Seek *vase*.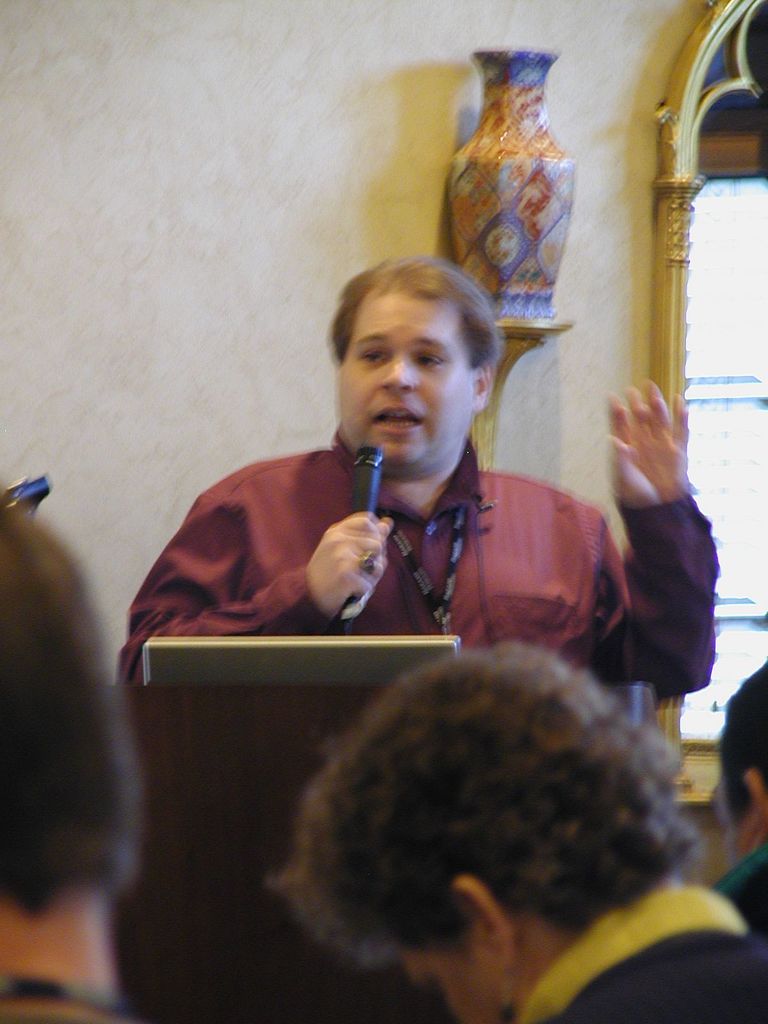
detection(445, 48, 577, 317).
